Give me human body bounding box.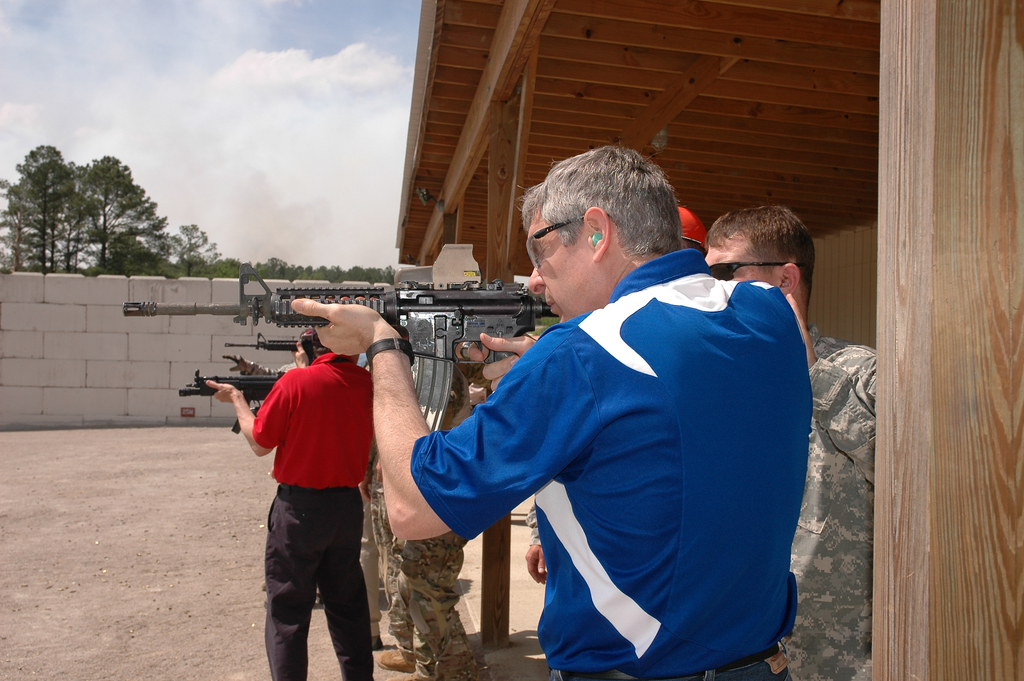
(703, 203, 876, 680).
